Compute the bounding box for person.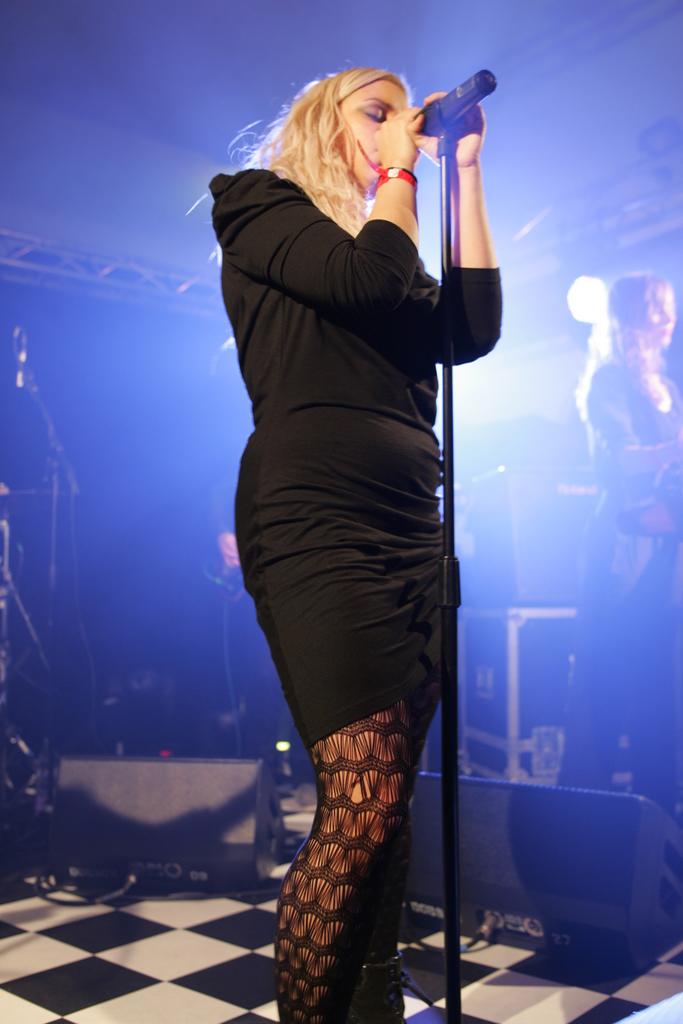
(left=576, top=287, right=682, bottom=802).
